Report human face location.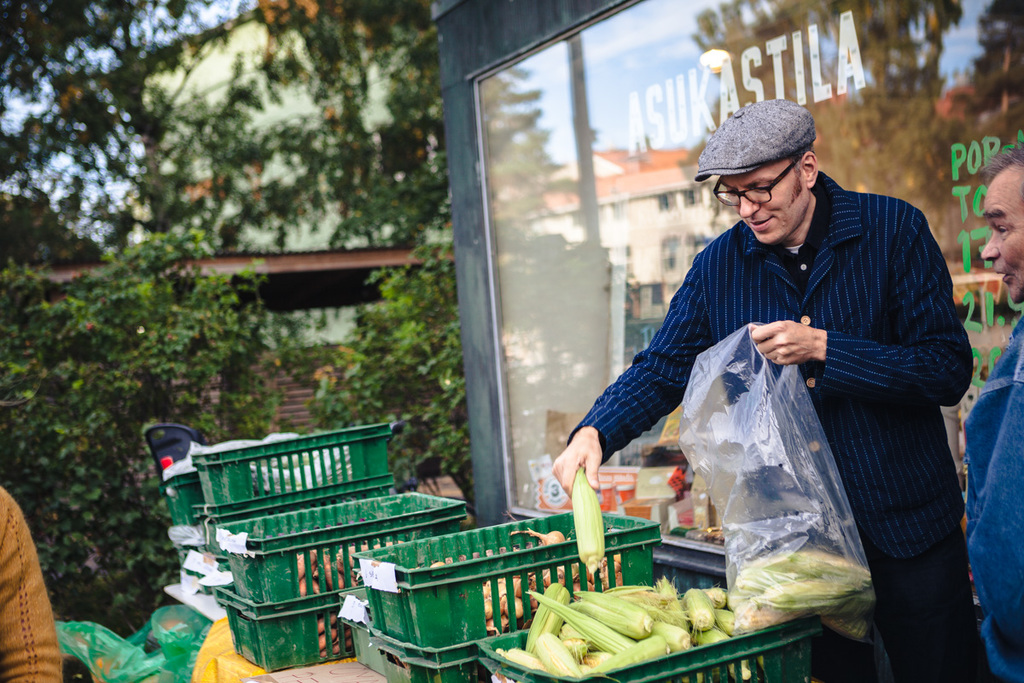
Report: BBox(713, 156, 809, 246).
